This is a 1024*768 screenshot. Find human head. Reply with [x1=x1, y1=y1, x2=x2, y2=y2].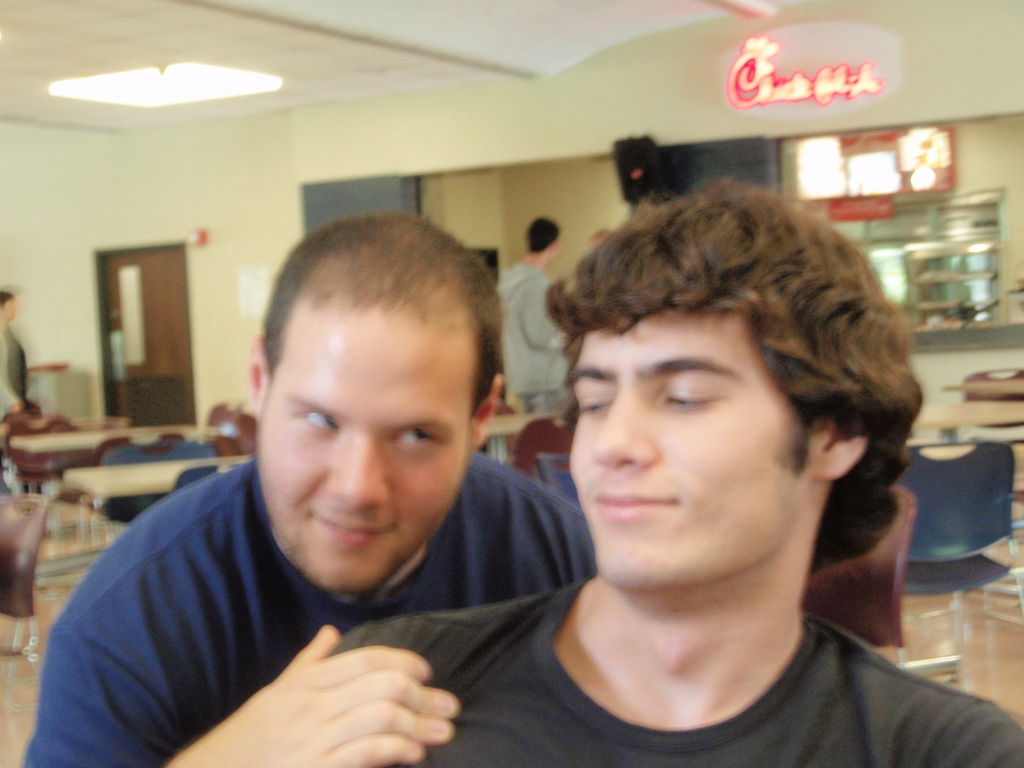
[x1=0, y1=284, x2=17, y2=321].
